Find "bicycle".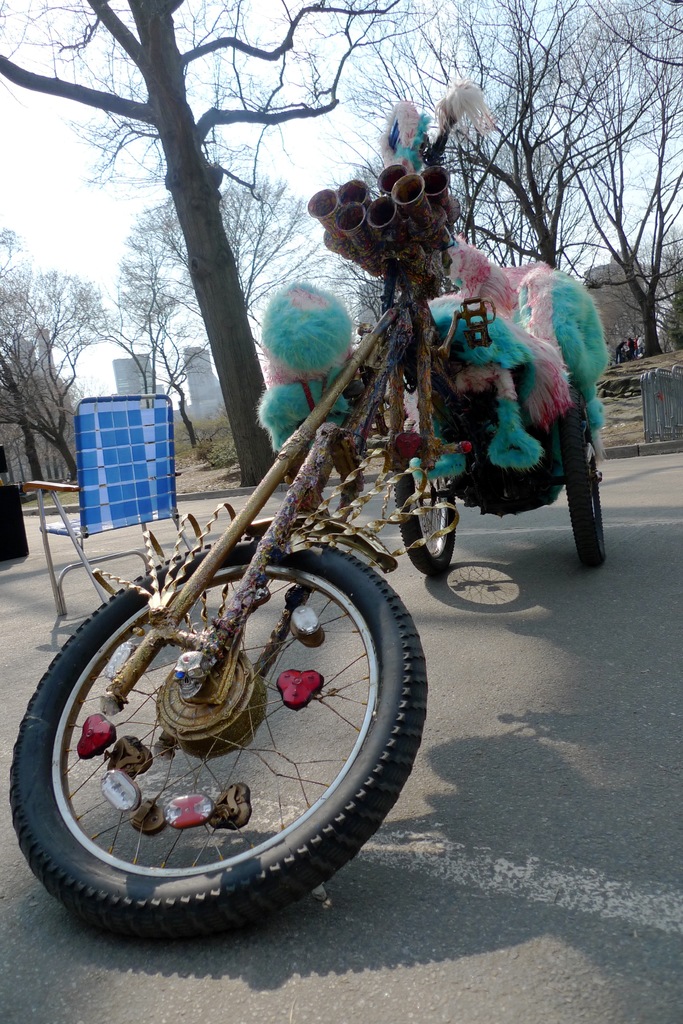
24/84/601/927.
